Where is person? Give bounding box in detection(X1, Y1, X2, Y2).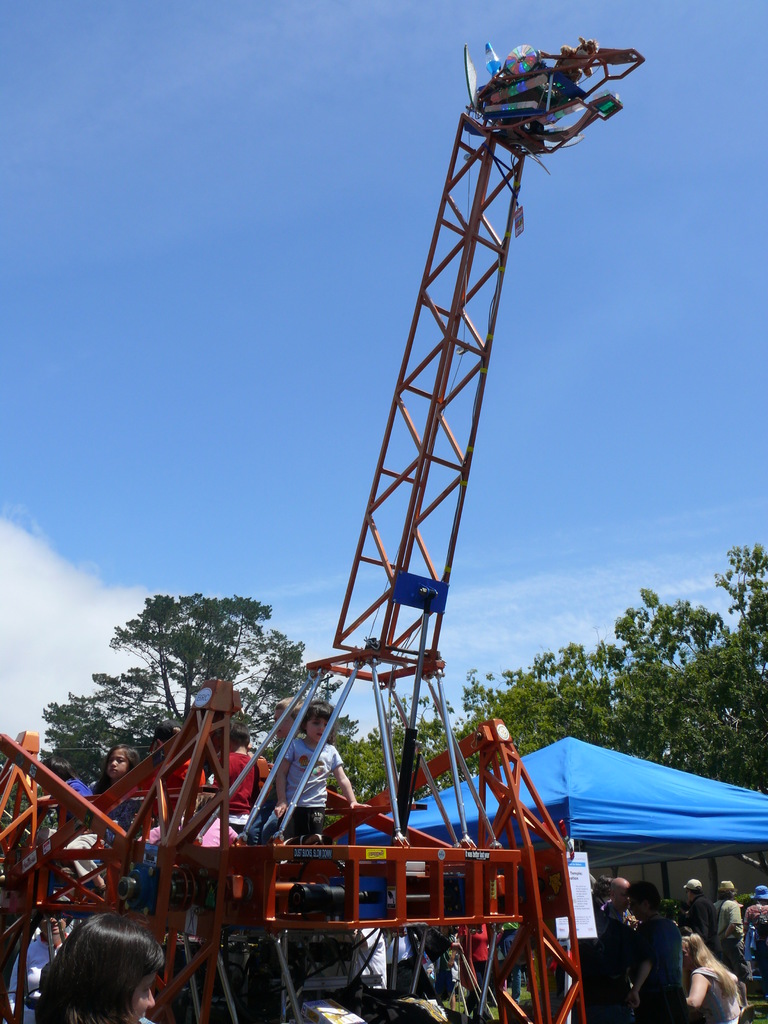
detection(147, 714, 207, 828).
